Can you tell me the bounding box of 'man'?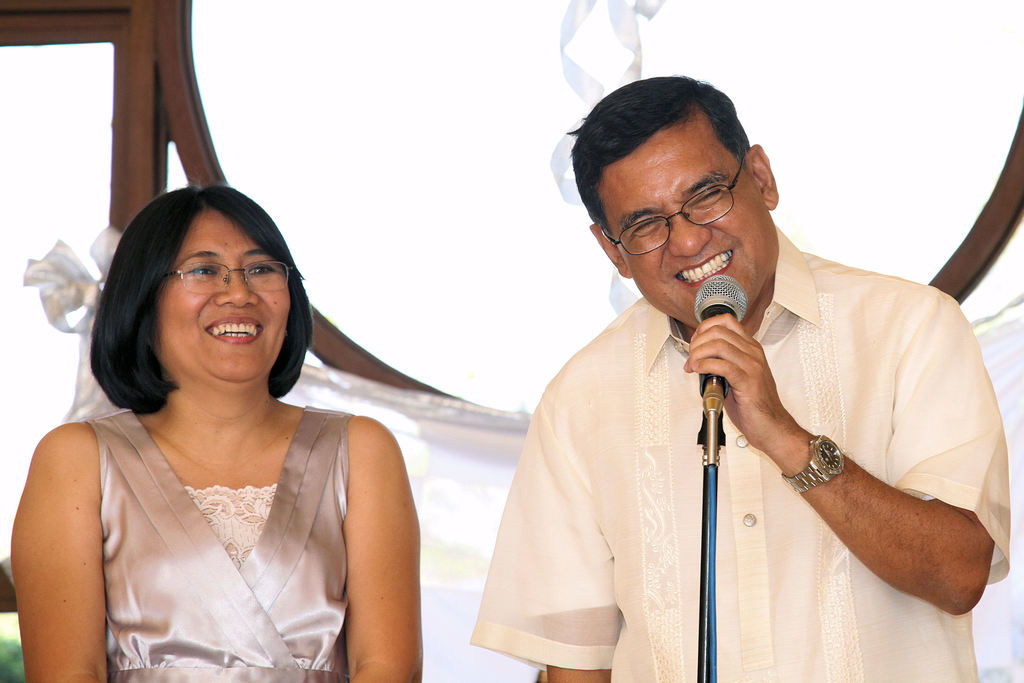
box(459, 83, 993, 671).
